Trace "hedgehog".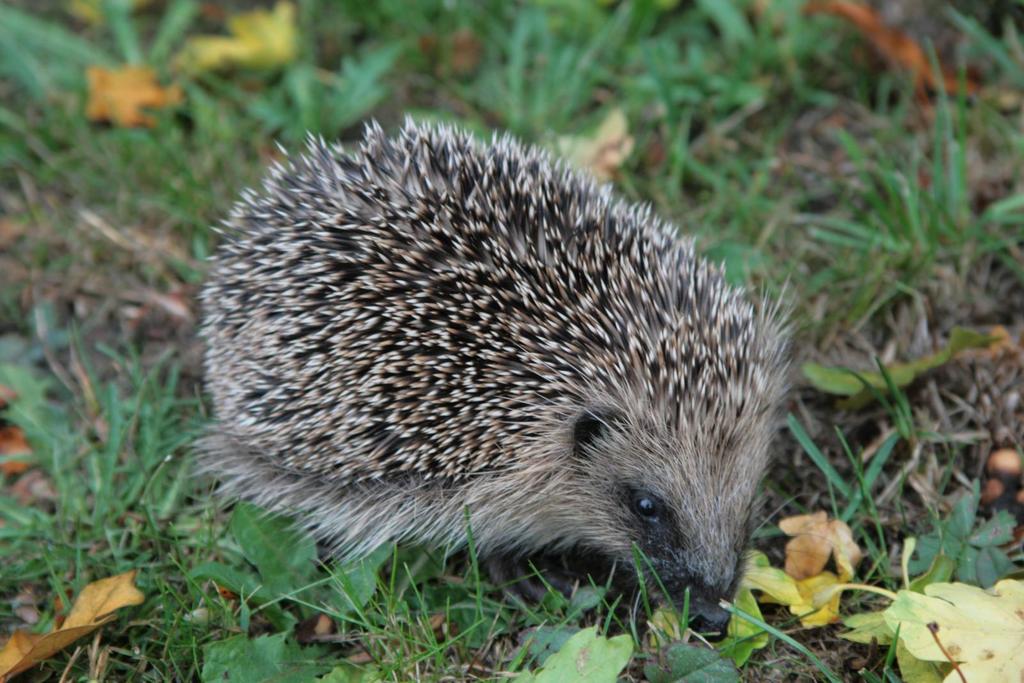
Traced to 190,109,808,640.
